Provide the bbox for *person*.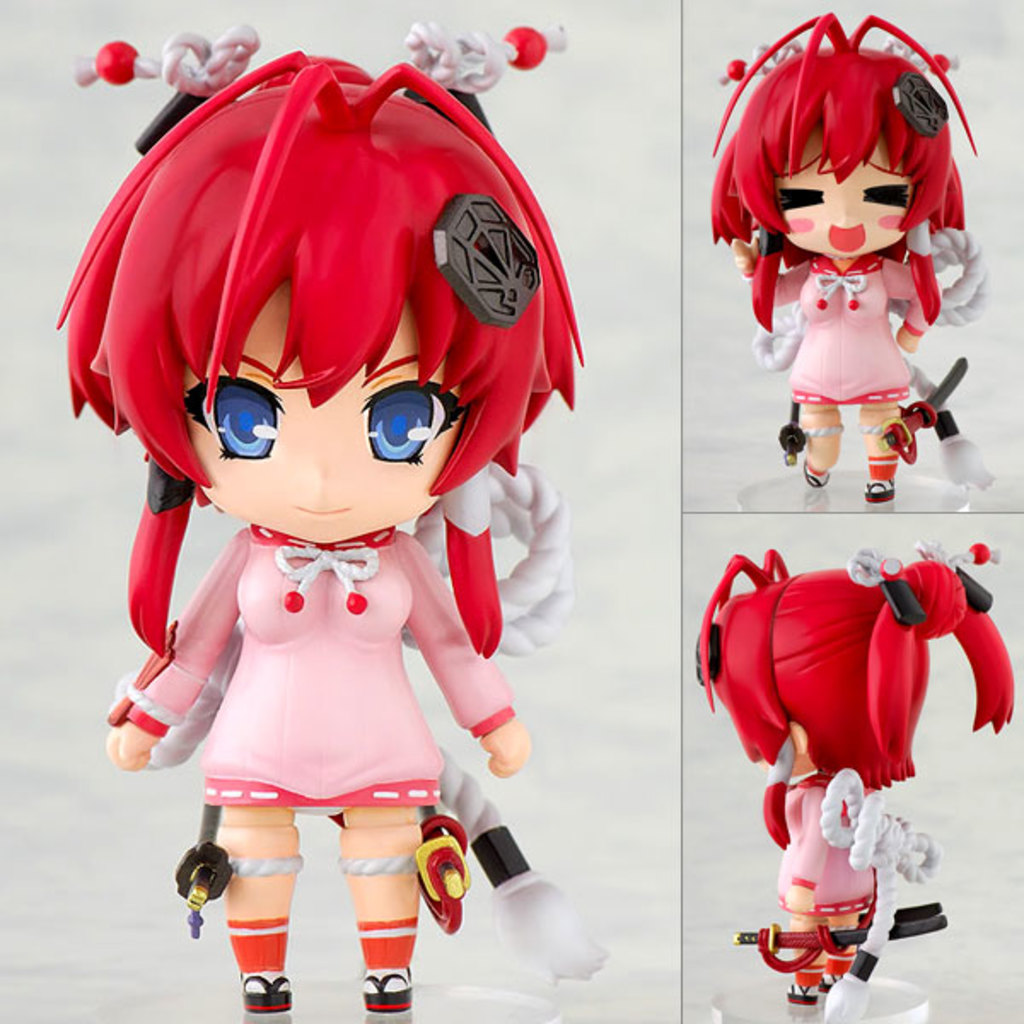
box(695, 532, 1014, 1022).
